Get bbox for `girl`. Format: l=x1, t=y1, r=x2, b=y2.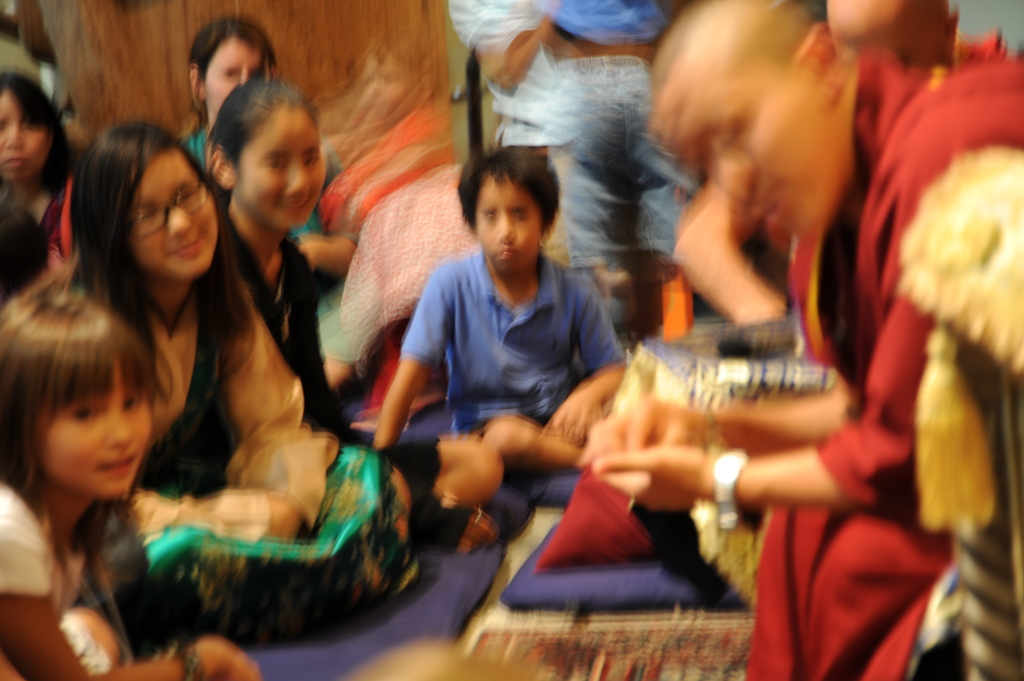
l=1, t=287, r=255, b=680.
